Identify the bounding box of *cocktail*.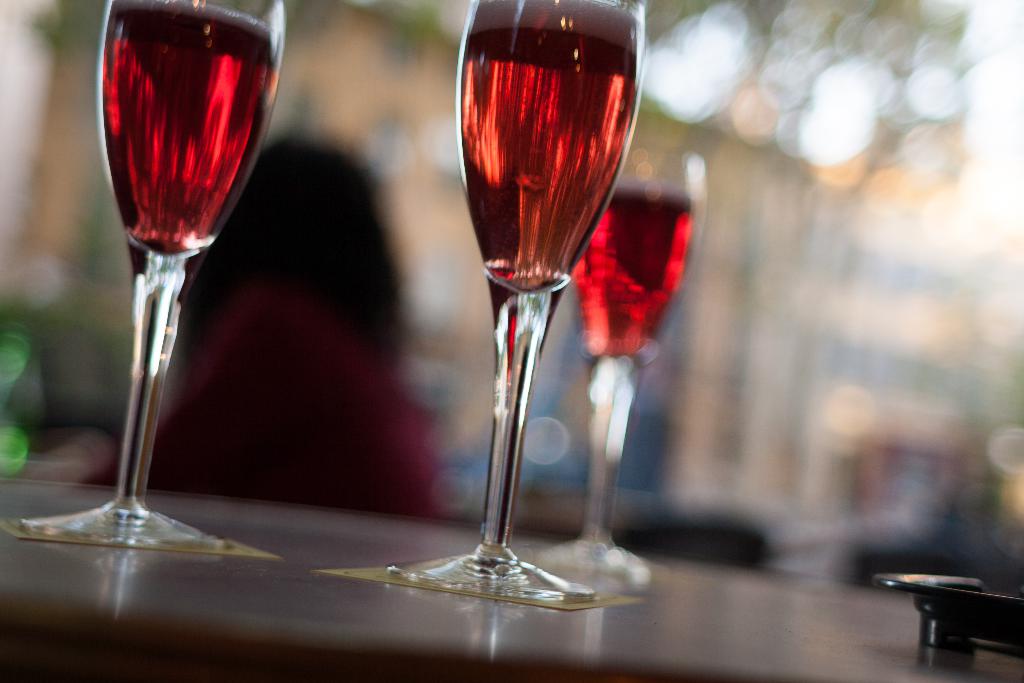
531:148:709:597.
